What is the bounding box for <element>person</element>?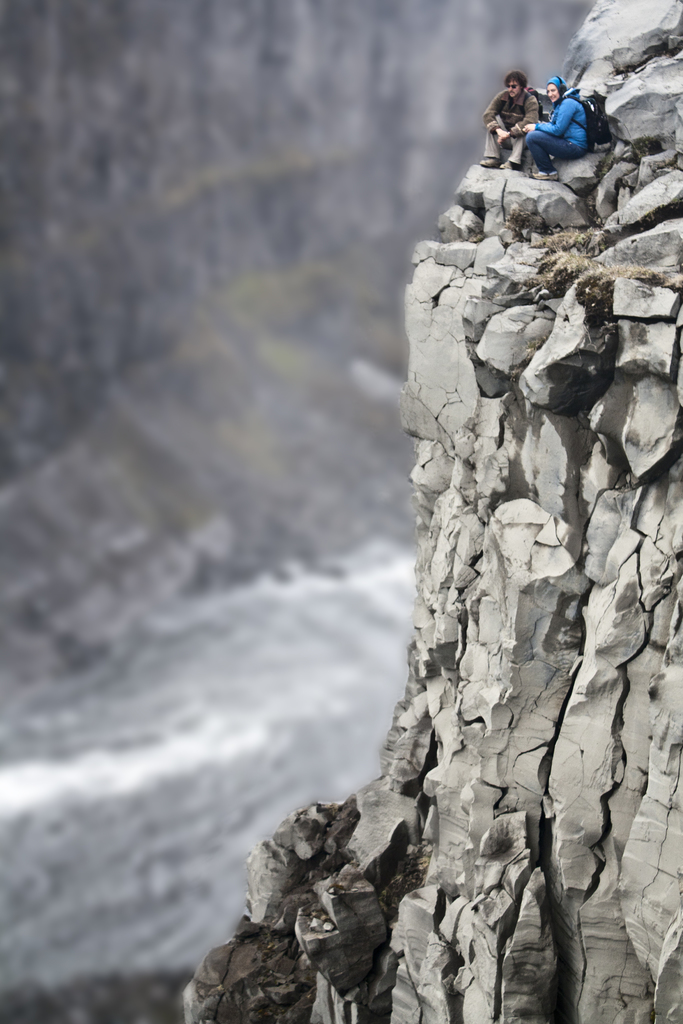
box(488, 71, 547, 162).
